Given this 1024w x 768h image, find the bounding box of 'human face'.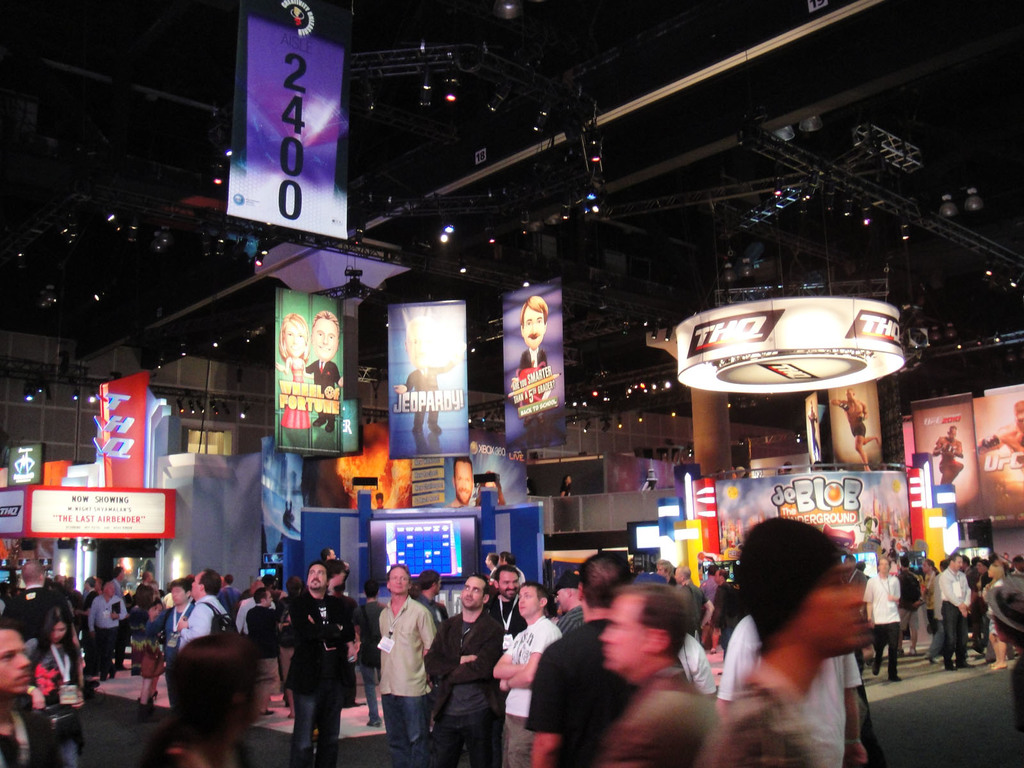
262, 588, 275, 607.
